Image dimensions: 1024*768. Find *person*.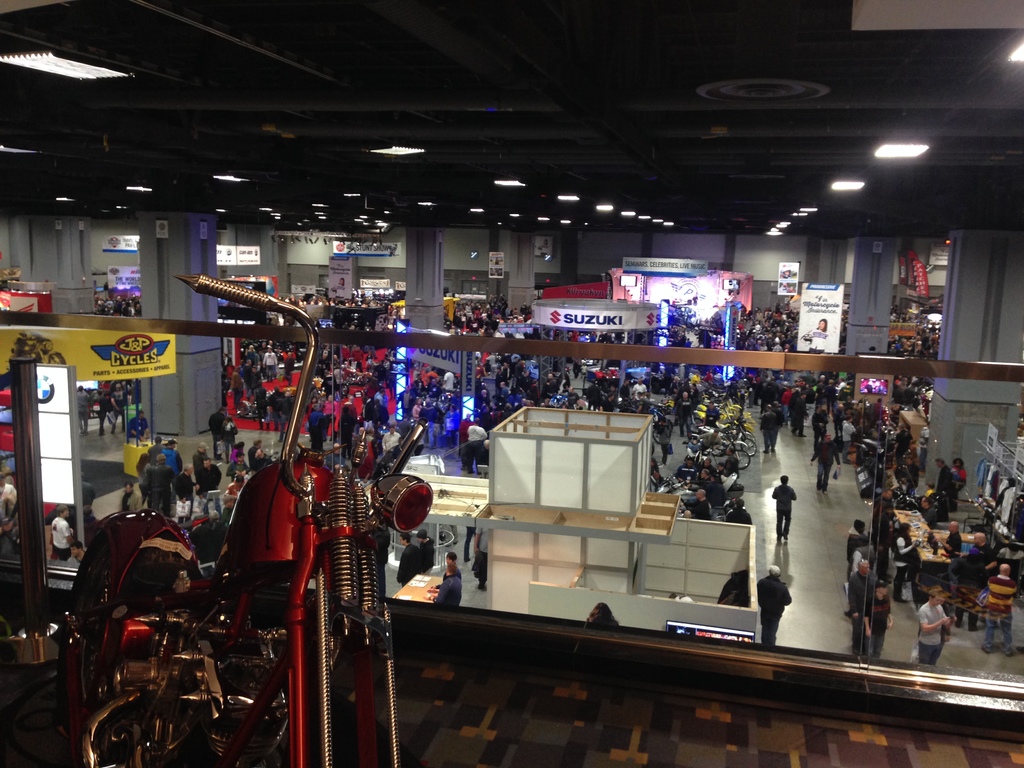
bbox=[199, 457, 220, 509].
